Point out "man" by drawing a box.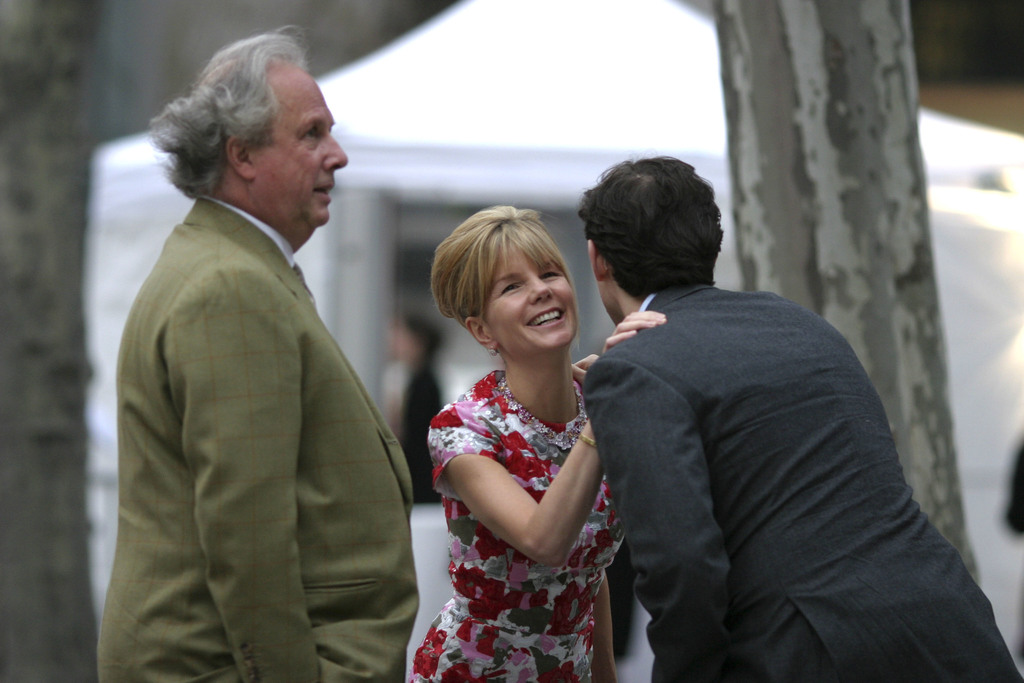
<region>579, 147, 1019, 682</region>.
